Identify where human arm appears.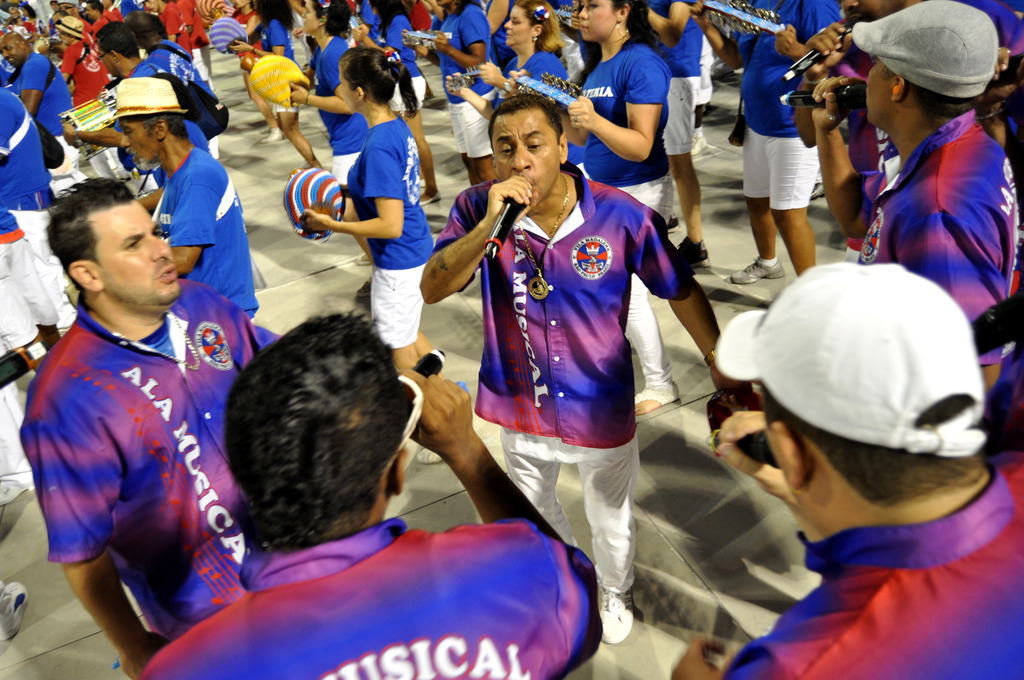
Appears at rect(579, 89, 680, 161).
